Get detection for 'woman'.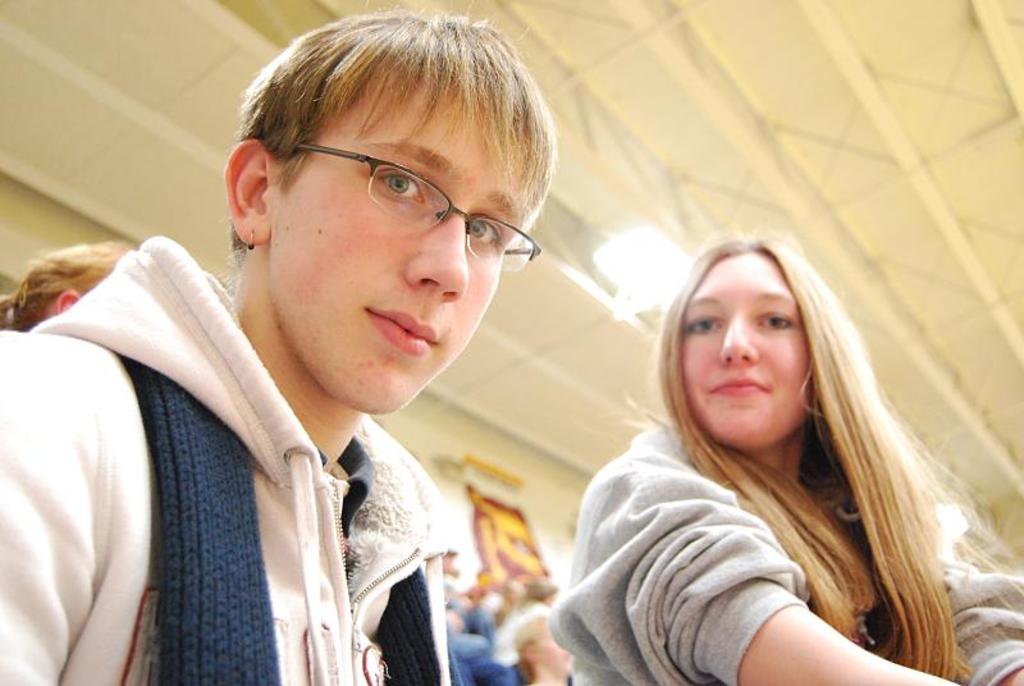
Detection: Rect(521, 613, 566, 685).
